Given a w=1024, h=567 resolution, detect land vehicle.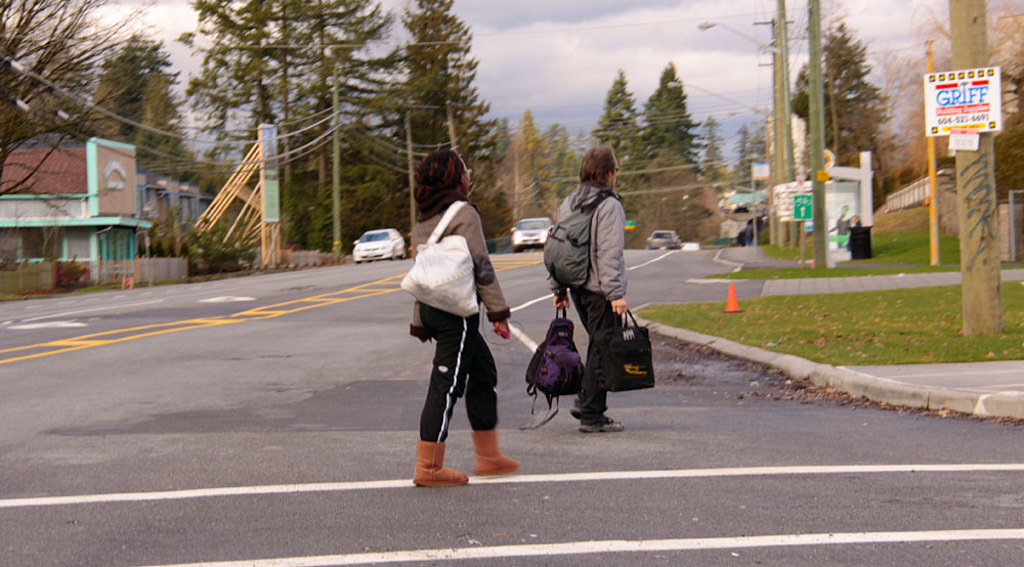
[x1=647, y1=230, x2=678, y2=247].
